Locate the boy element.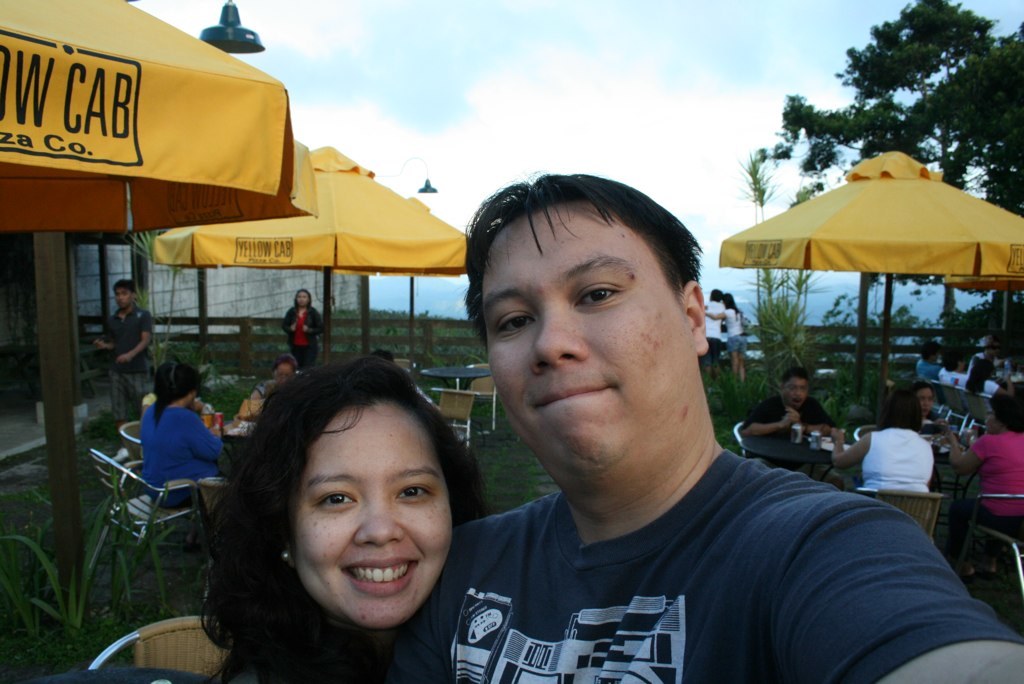
Element bbox: [left=406, top=149, right=925, bottom=671].
